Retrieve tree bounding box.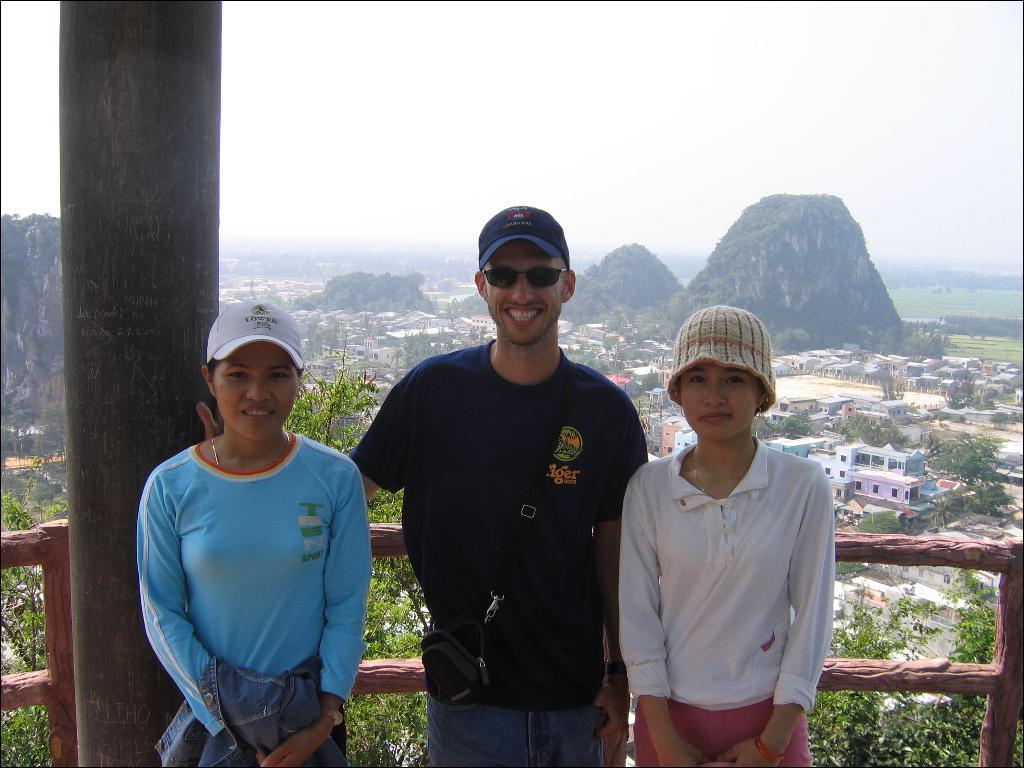
Bounding box: box(929, 425, 1023, 526).
